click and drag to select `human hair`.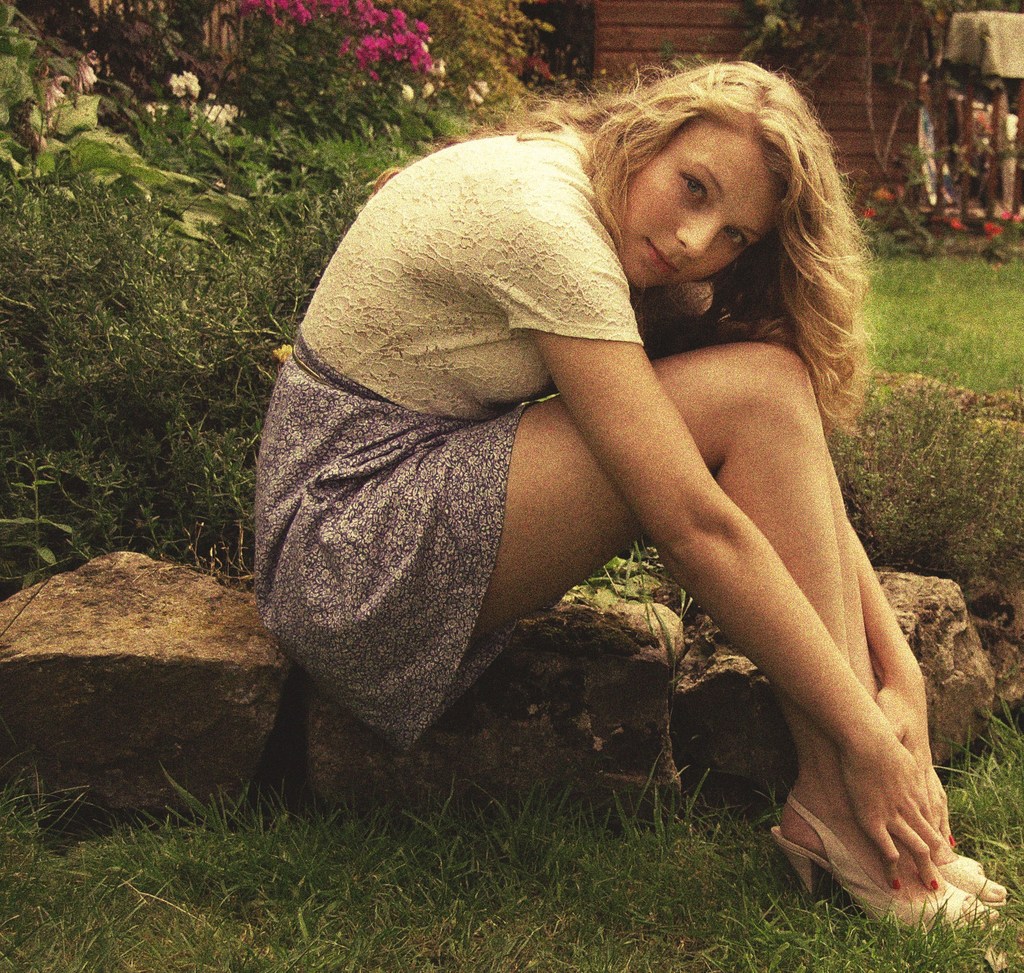
Selection: (x1=363, y1=61, x2=882, y2=422).
